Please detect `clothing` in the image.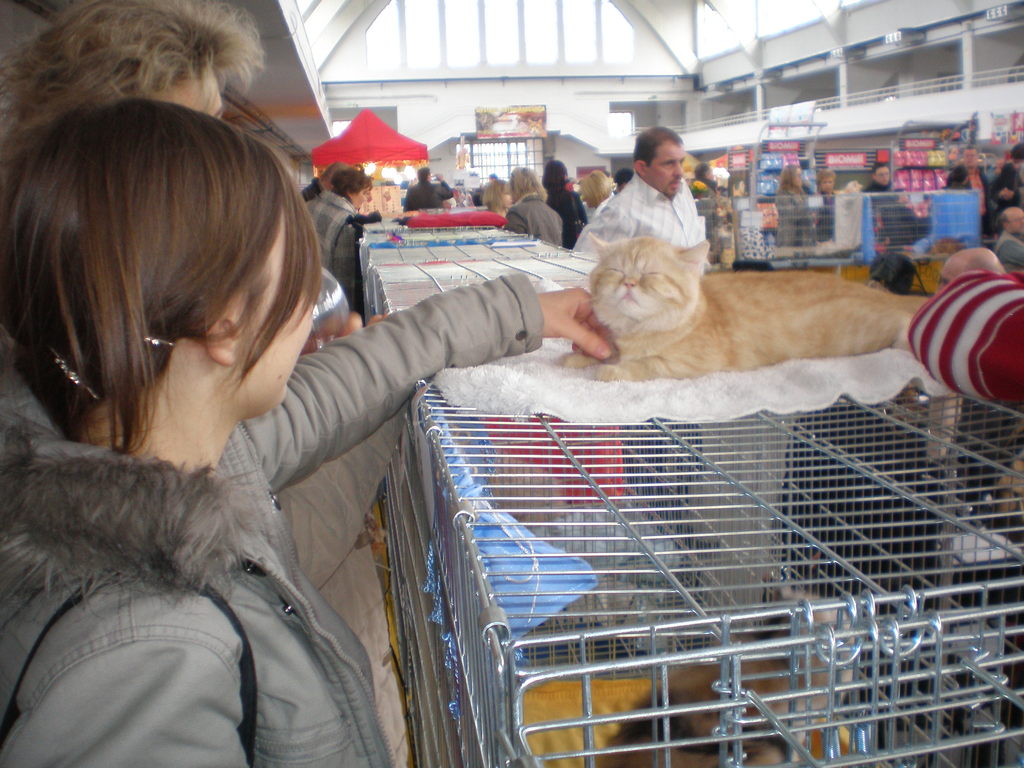
<region>277, 397, 412, 767</region>.
